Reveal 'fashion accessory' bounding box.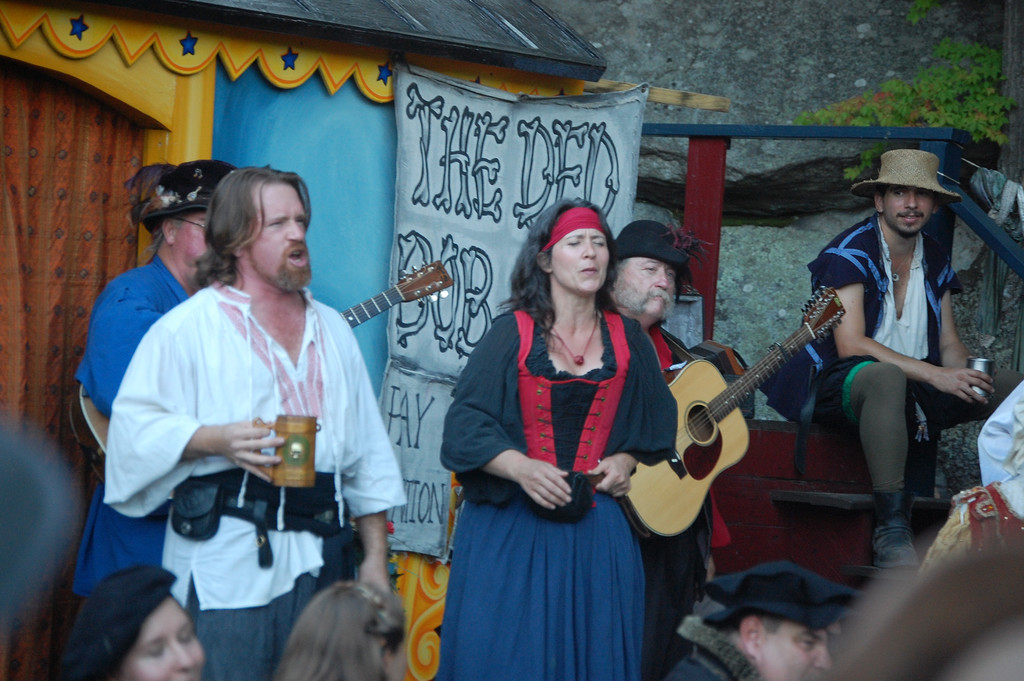
Revealed: x1=66, y1=564, x2=180, y2=680.
